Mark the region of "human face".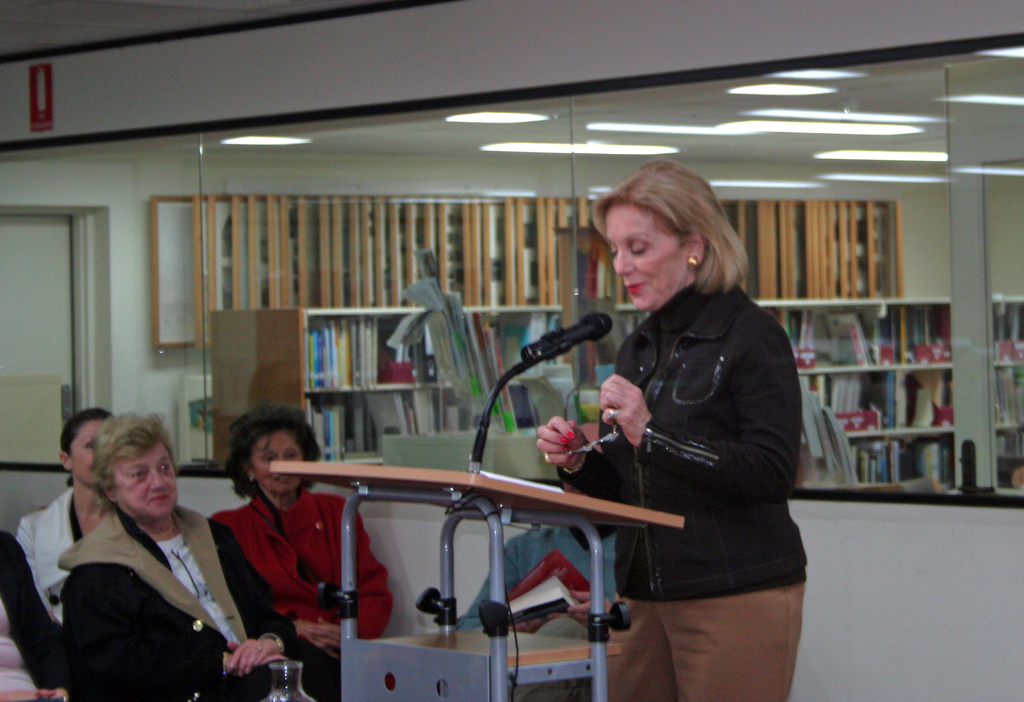
Region: 58, 414, 108, 498.
